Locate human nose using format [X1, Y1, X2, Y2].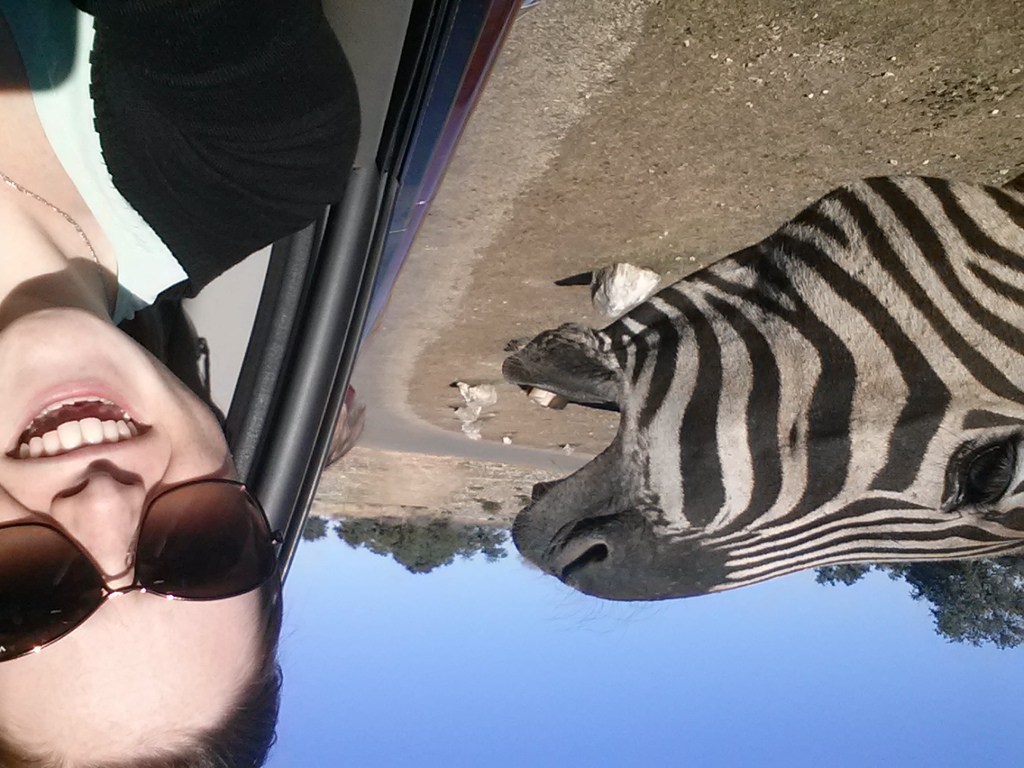
[51, 466, 154, 590].
